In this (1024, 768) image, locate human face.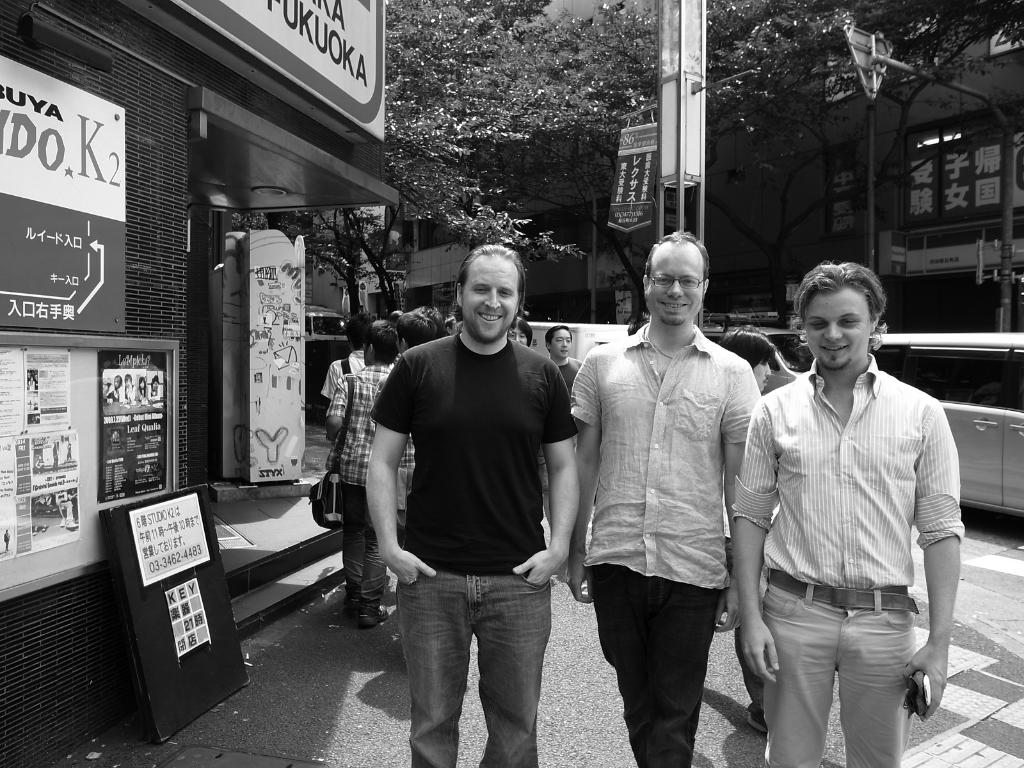
Bounding box: pyautogui.locateOnScreen(151, 382, 159, 391).
